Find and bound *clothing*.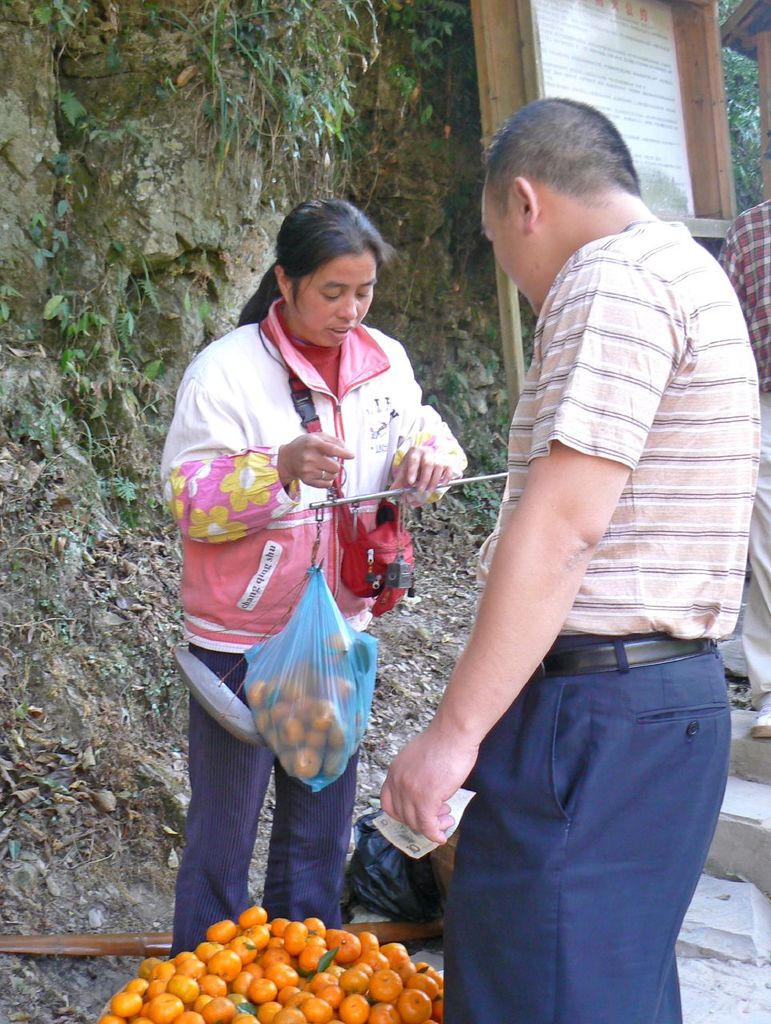
Bound: region(467, 216, 757, 1023).
